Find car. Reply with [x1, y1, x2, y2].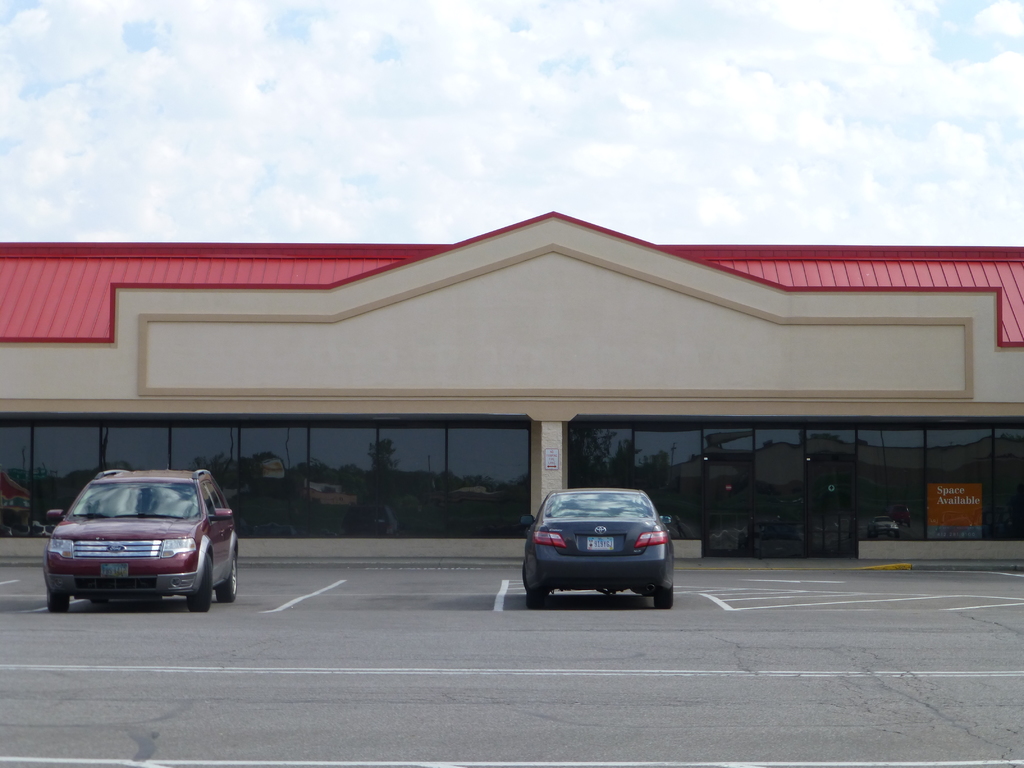
[521, 483, 678, 611].
